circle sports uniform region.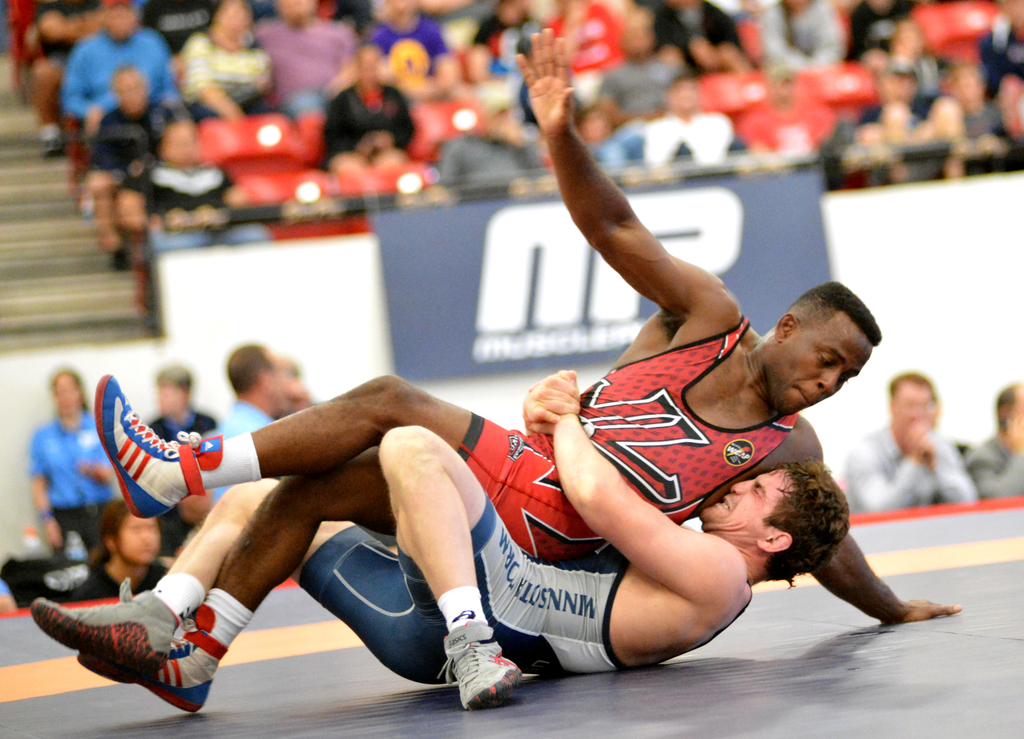
Region: <region>25, 524, 624, 711</region>.
